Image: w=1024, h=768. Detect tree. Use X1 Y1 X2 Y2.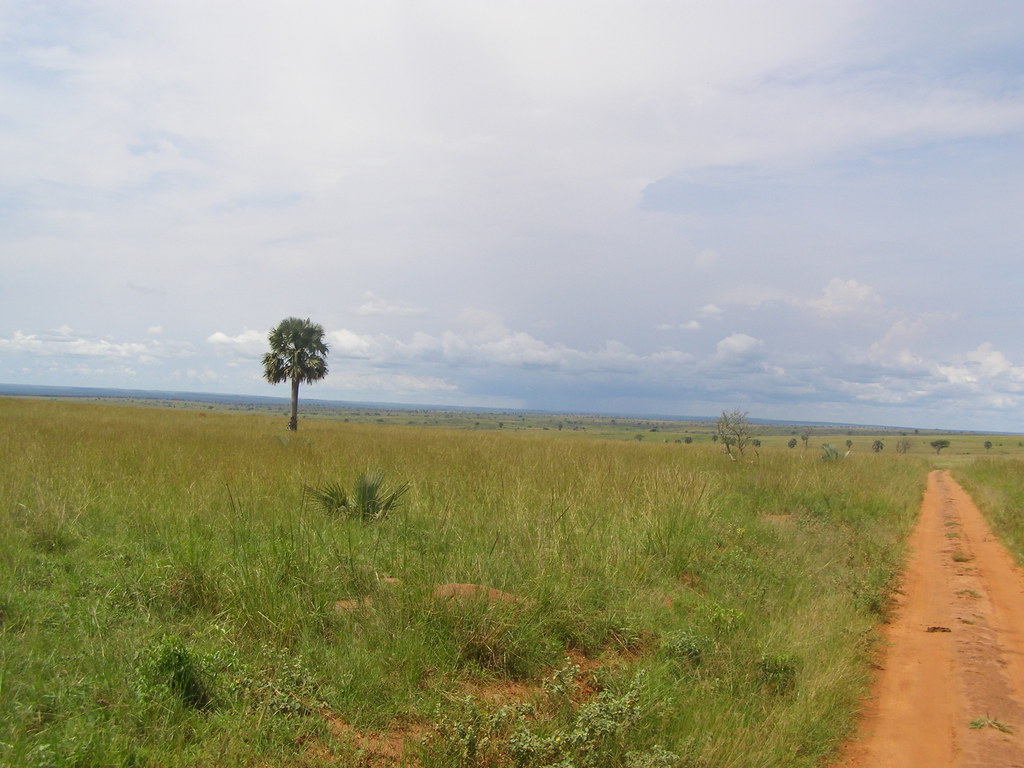
265 314 332 428.
